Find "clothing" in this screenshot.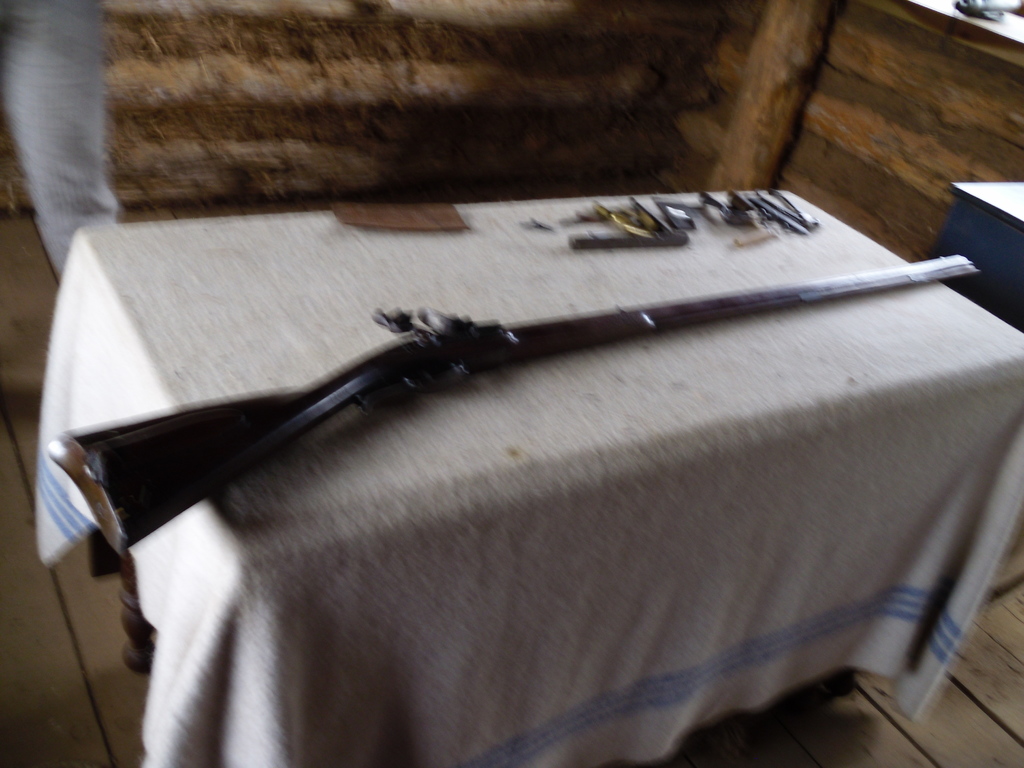
The bounding box for "clothing" is x1=2, y1=0, x2=132, y2=254.
